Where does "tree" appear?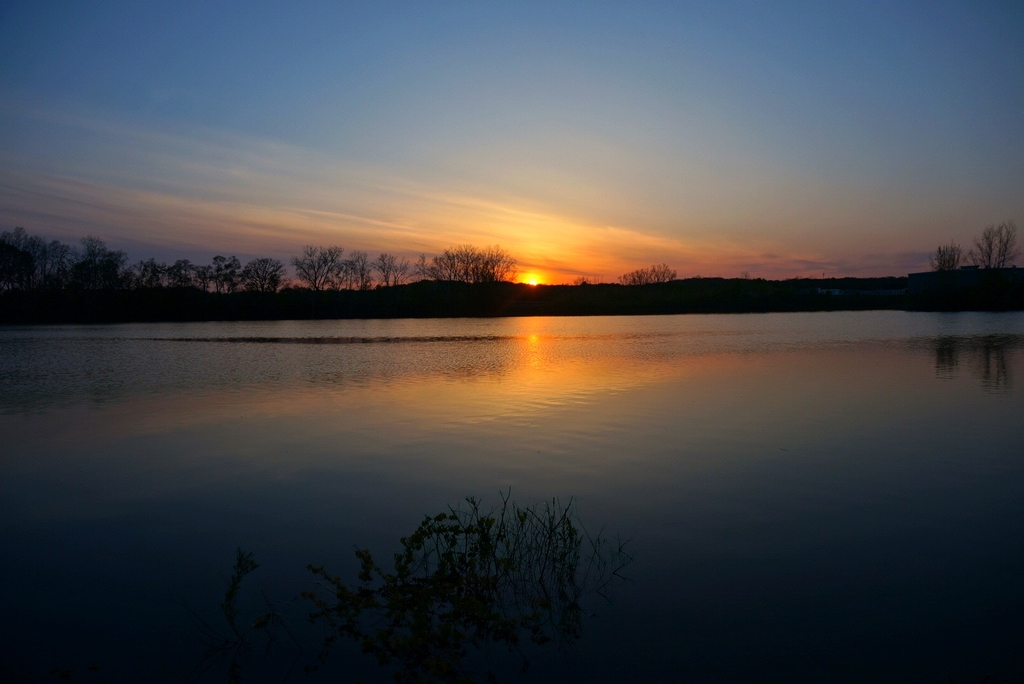
Appears at 957,219,1017,274.
